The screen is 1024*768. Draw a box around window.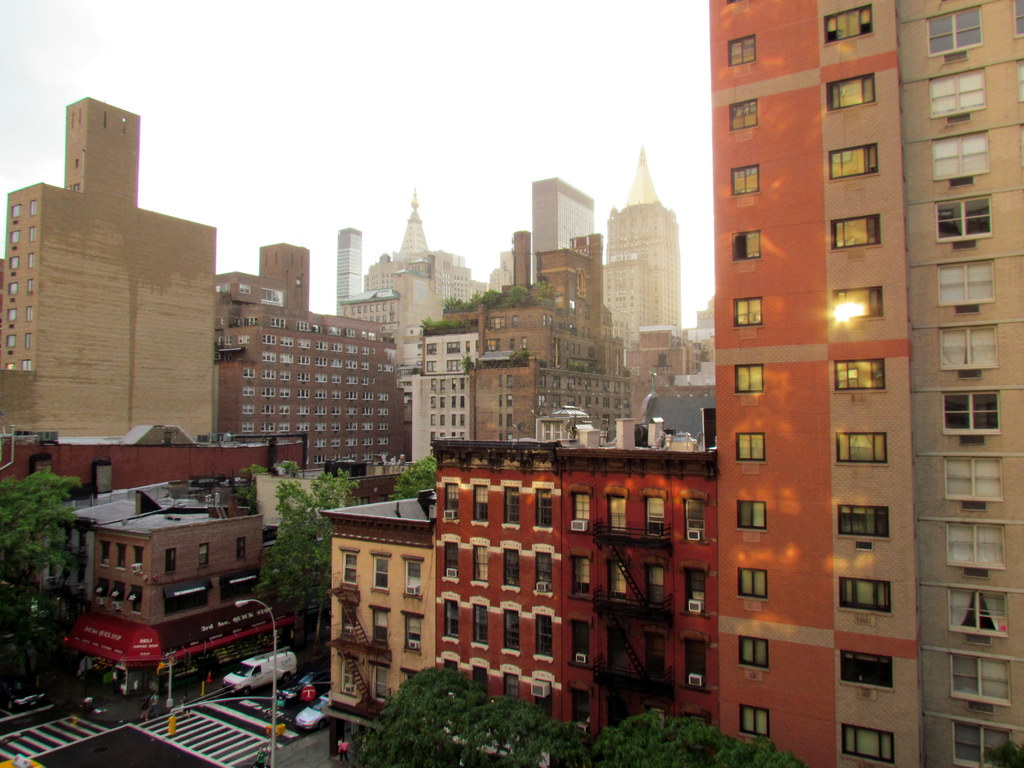
Rect(685, 567, 700, 607).
